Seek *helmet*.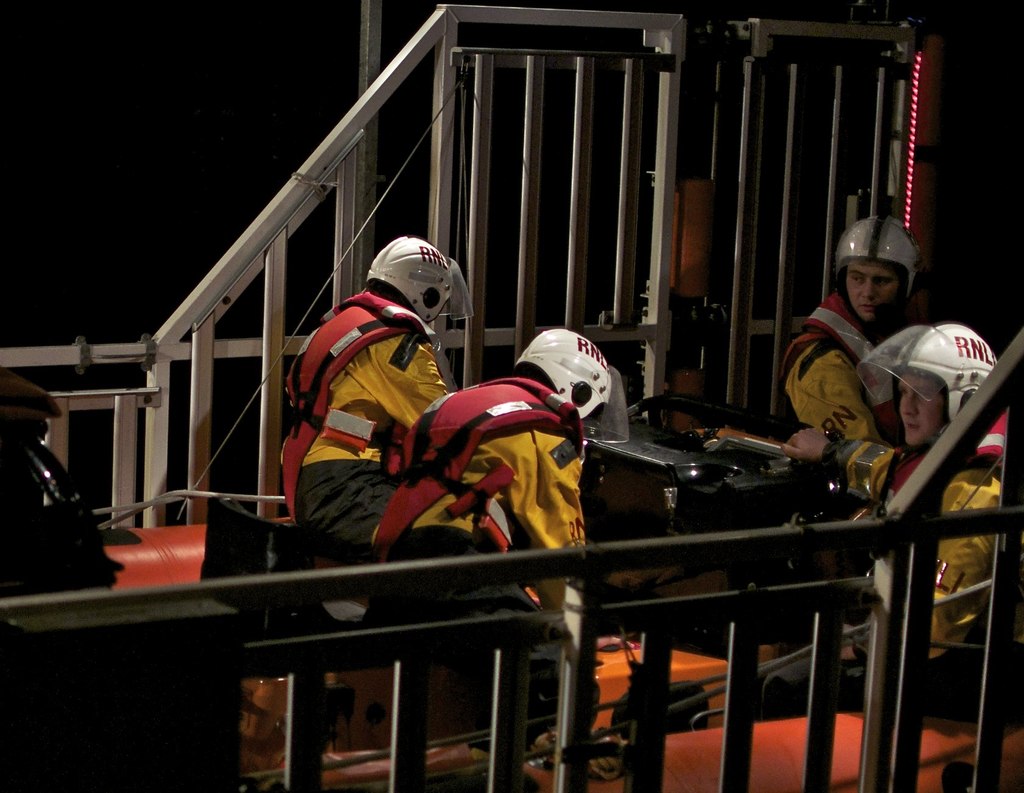
(x1=364, y1=237, x2=478, y2=322).
